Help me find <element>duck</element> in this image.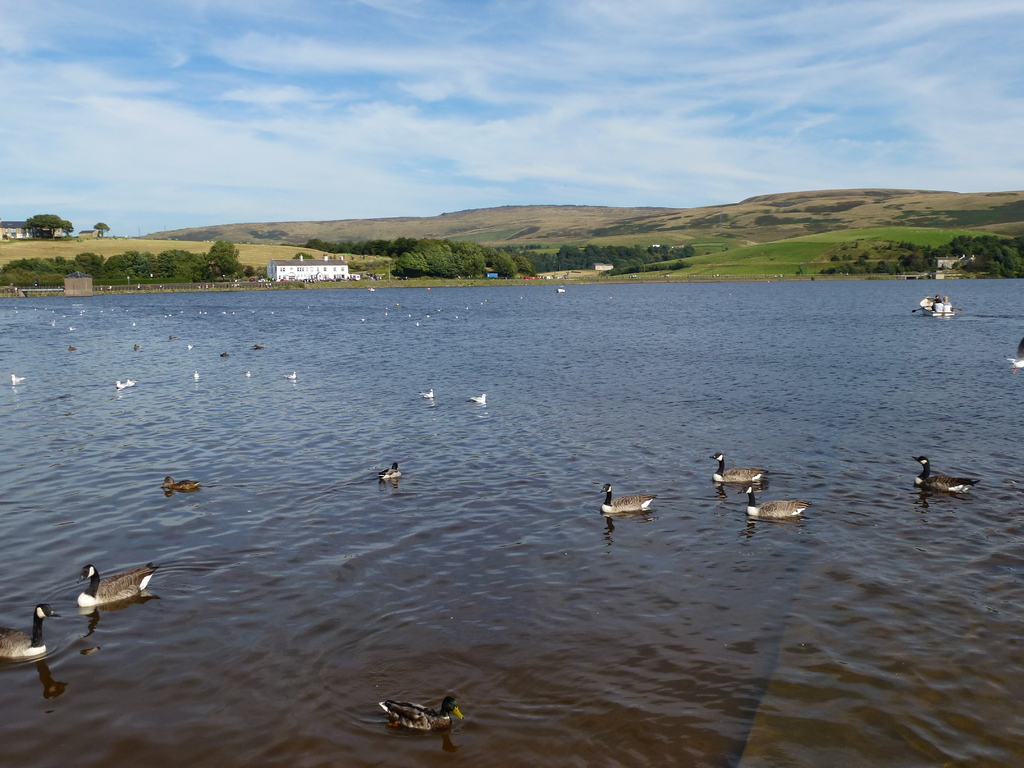
Found it: BBox(160, 477, 208, 497).
